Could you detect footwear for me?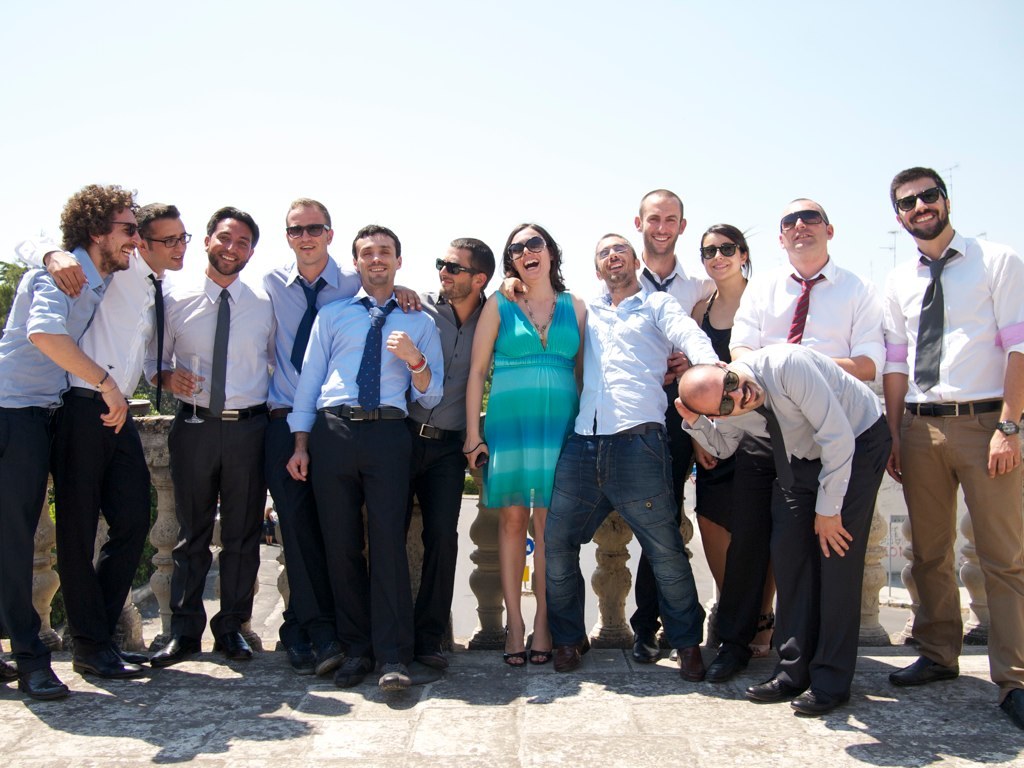
Detection result: (116, 640, 154, 669).
